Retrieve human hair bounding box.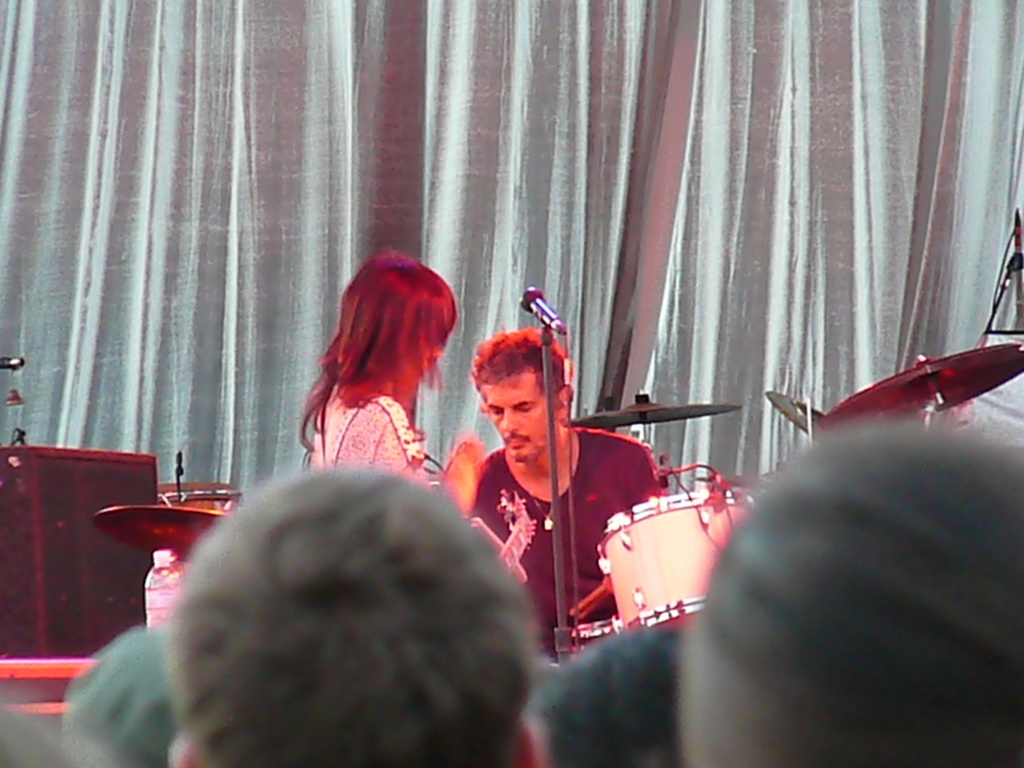
Bounding box: {"x1": 684, "y1": 416, "x2": 1023, "y2": 767}.
